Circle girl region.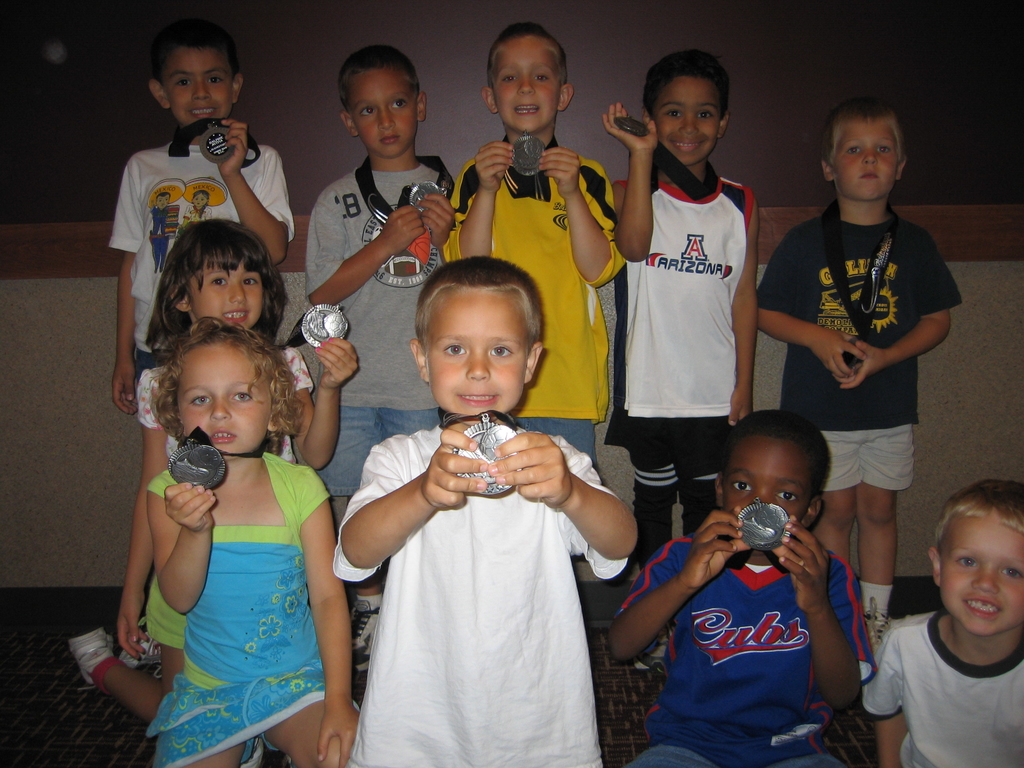
Region: bbox(134, 215, 358, 474).
